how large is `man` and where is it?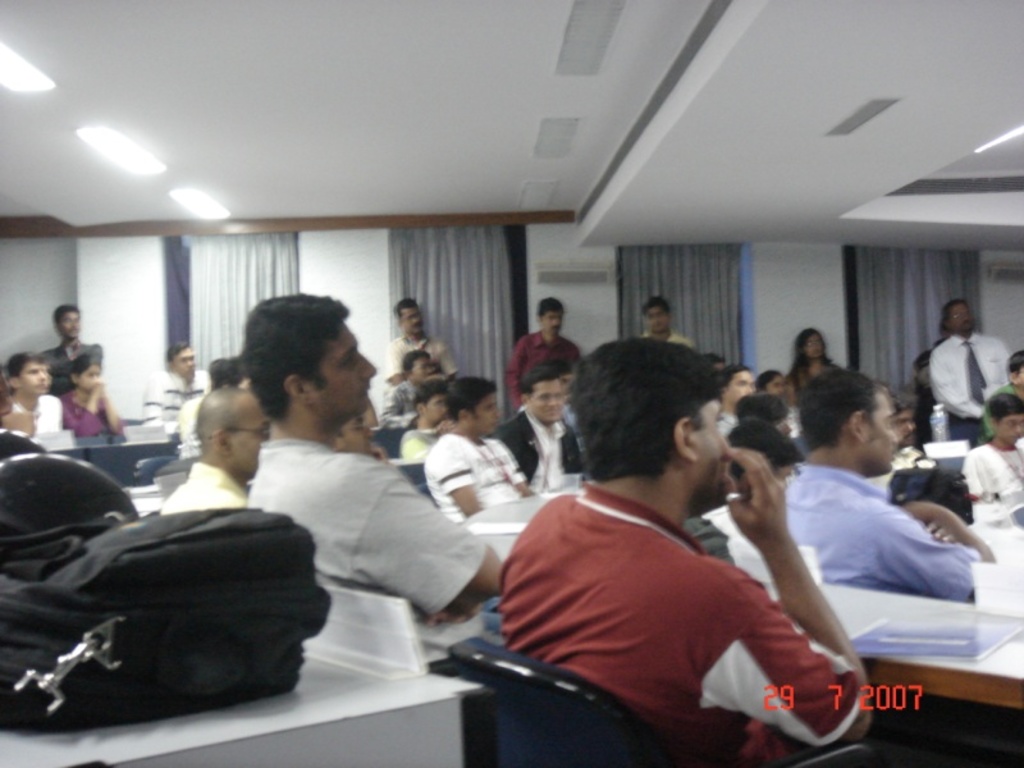
Bounding box: rect(381, 296, 456, 381).
